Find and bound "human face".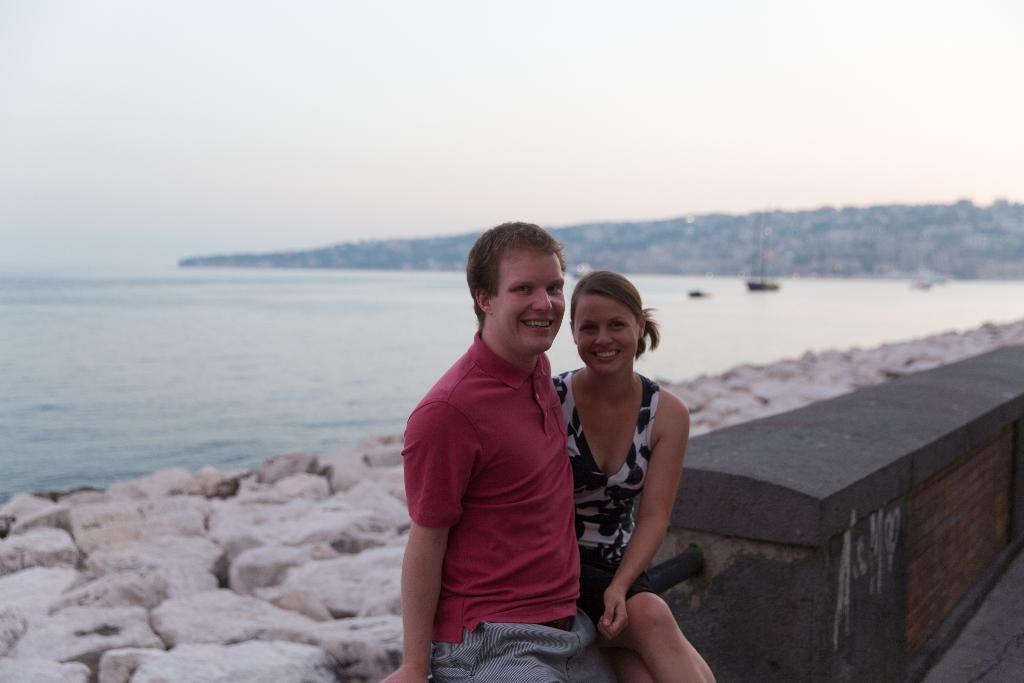
Bound: crop(569, 294, 637, 370).
